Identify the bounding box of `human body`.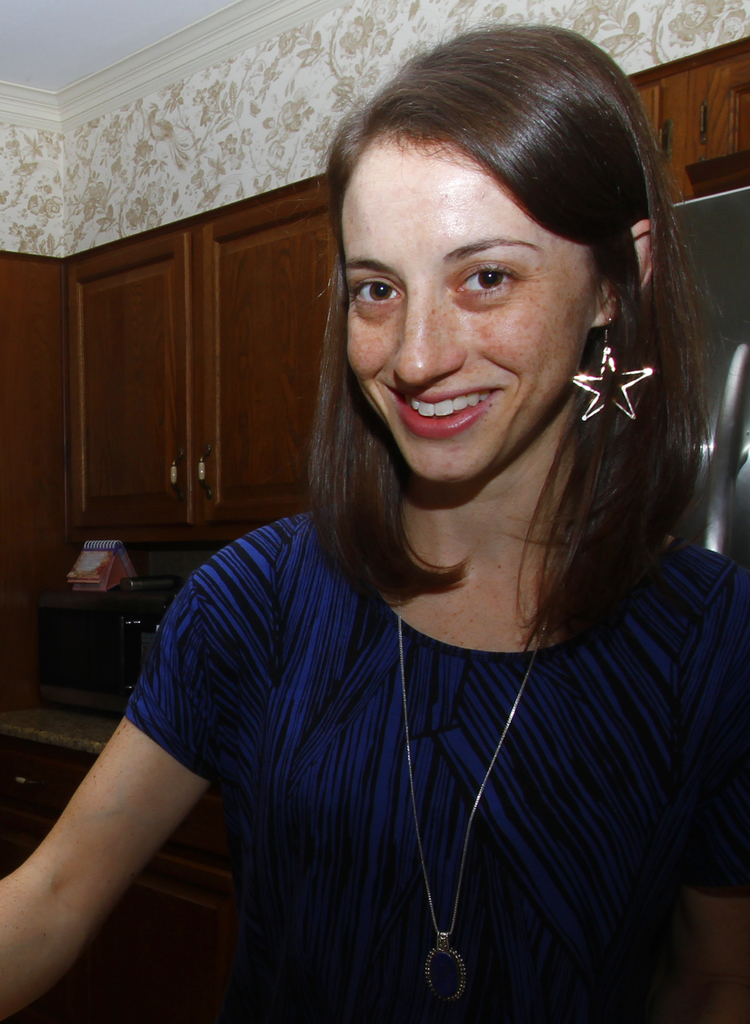
<bbox>3, 21, 746, 1021</bbox>.
